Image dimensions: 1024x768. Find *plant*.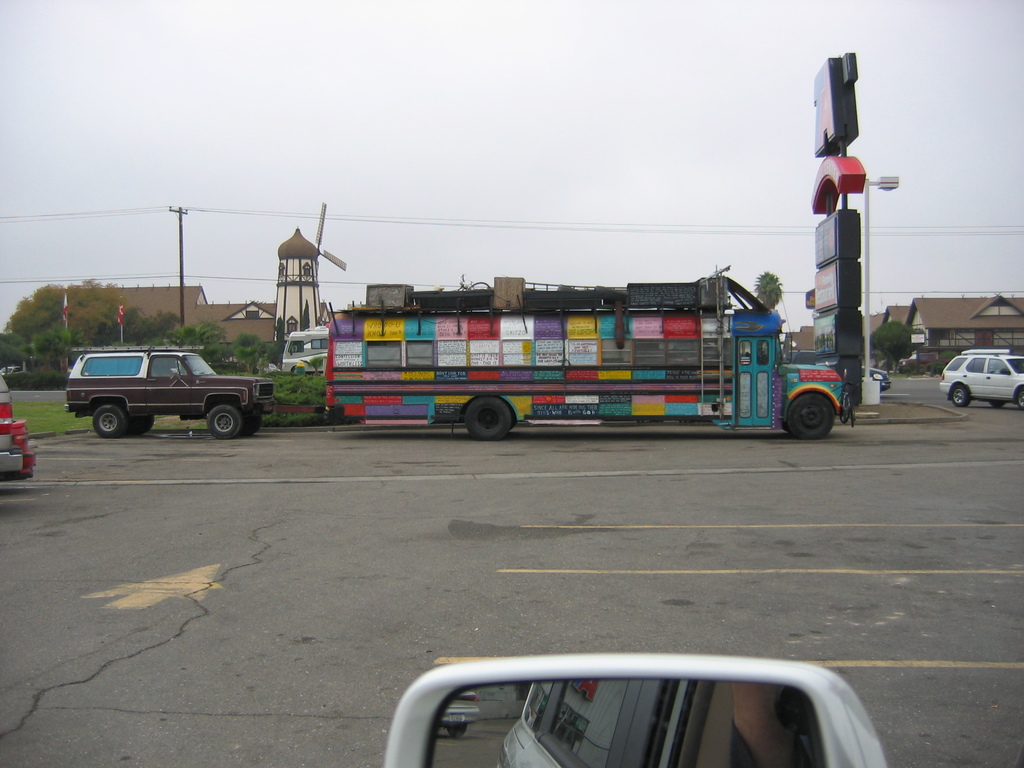
BBox(15, 398, 206, 435).
